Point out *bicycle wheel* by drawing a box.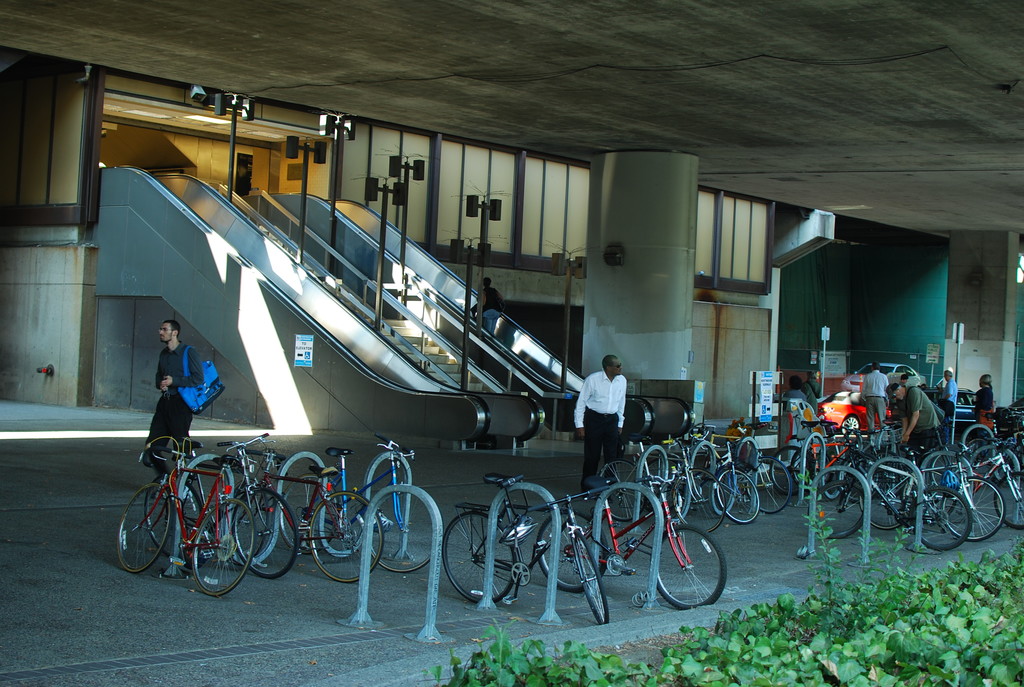
<bbox>540, 506, 610, 587</bbox>.
